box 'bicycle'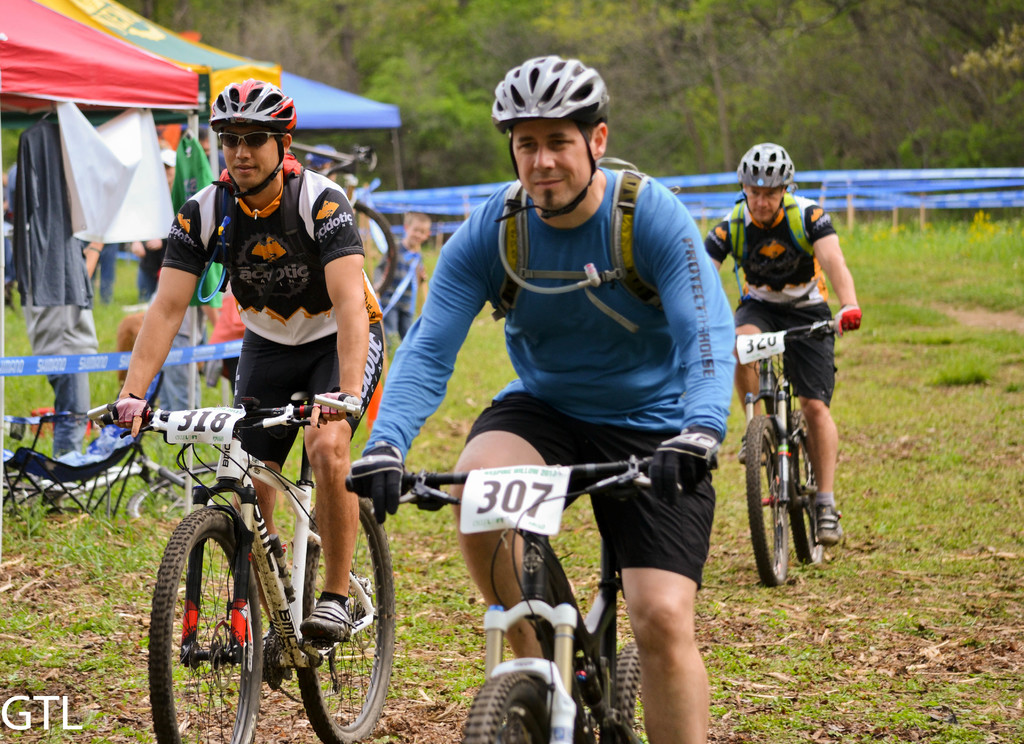
left=733, top=313, right=859, bottom=589
